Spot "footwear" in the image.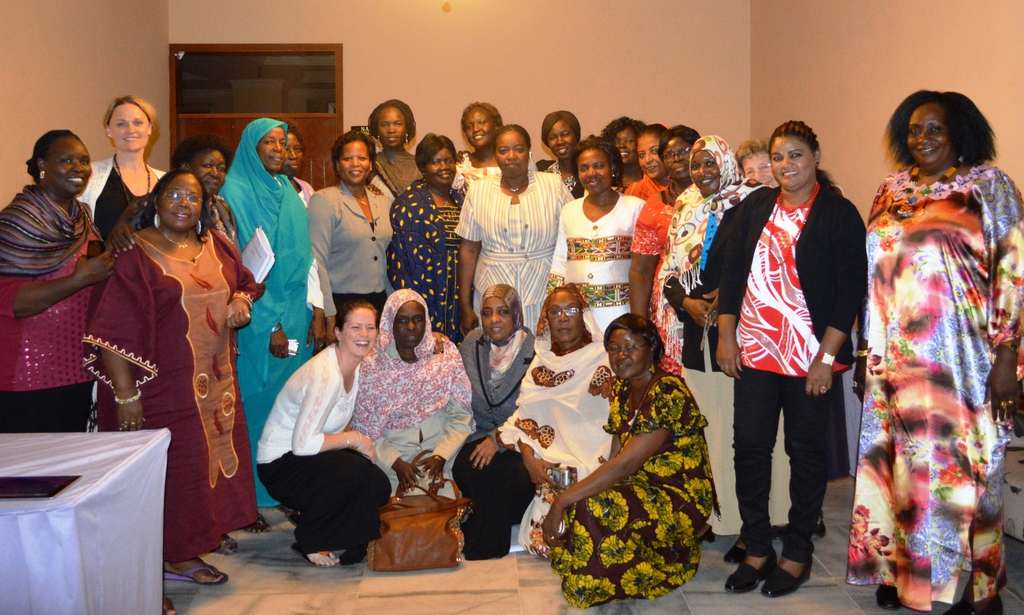
"footwear" found at pyautogui.locateOnScreen(762, 554, 811, 596).
